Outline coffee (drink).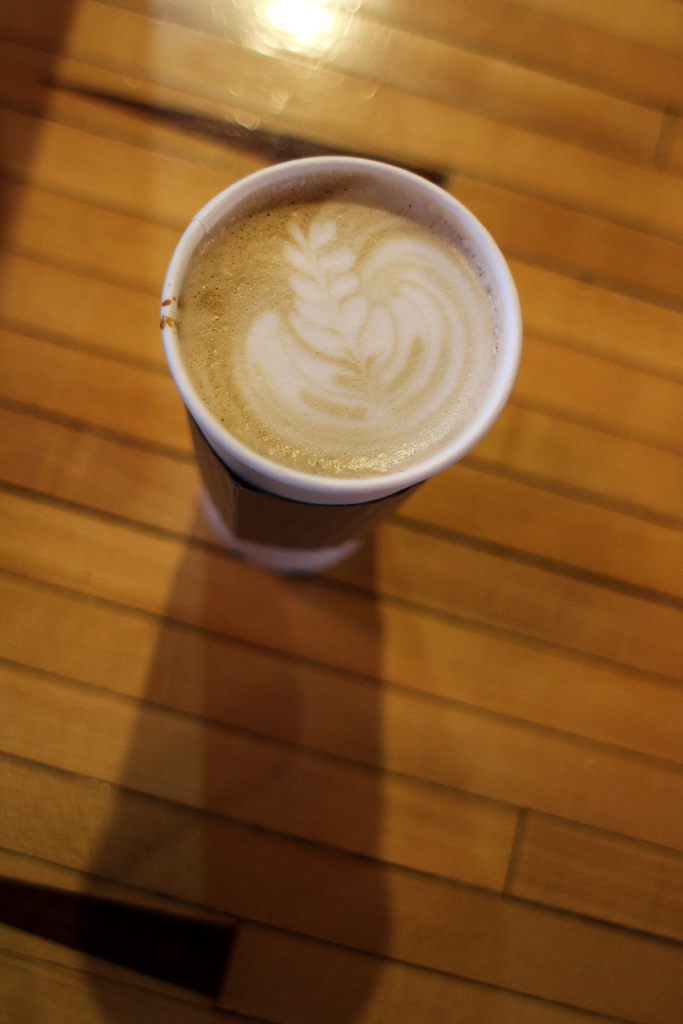
Outline: rect(176, 159, 498, 473).
